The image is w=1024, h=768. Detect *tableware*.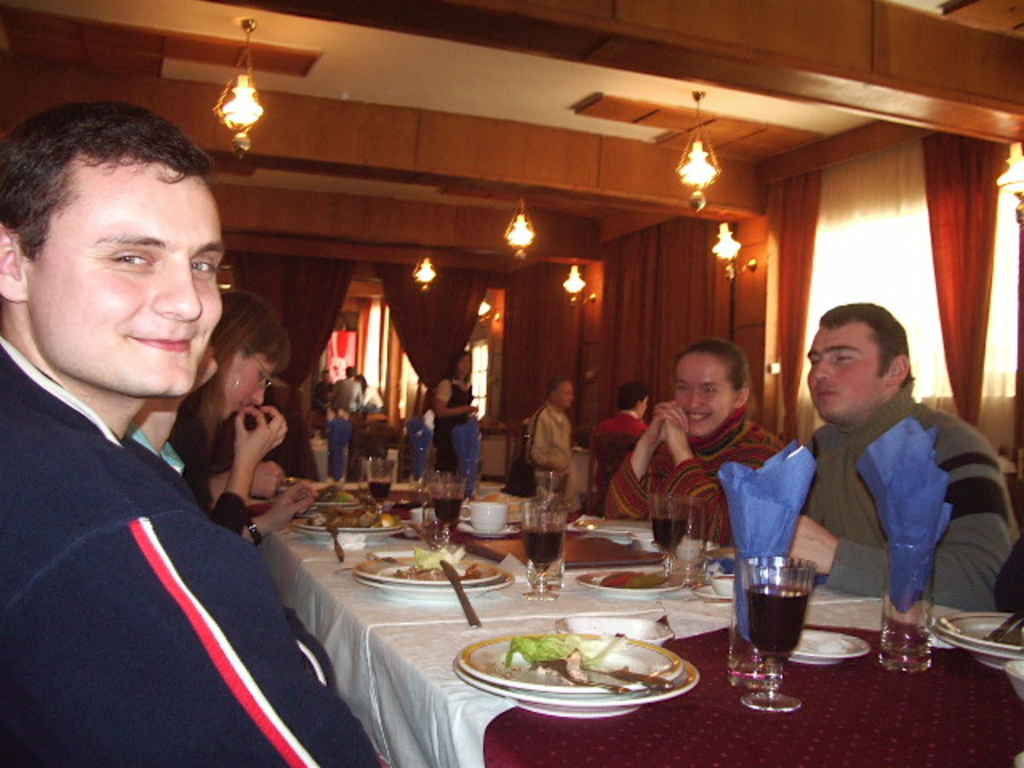
Detection: x1=880 y1=538 x2=939 y2=677.
